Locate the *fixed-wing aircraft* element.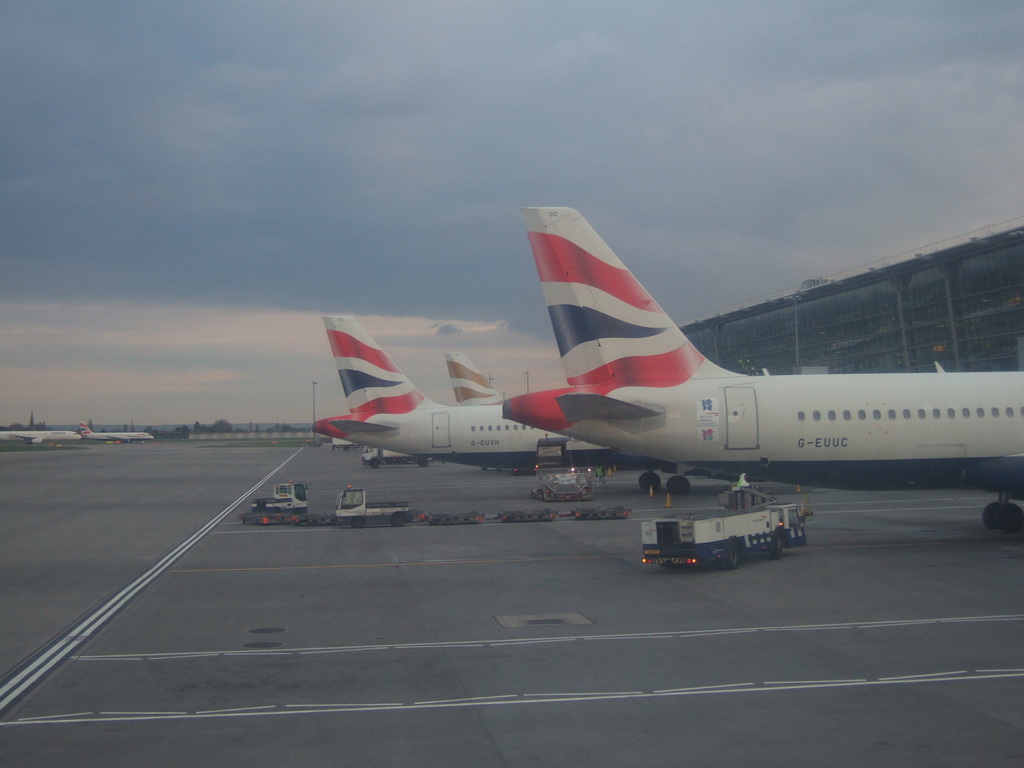
Element bbox: [x1=498, y1=204, x2=1023, y2=534].
